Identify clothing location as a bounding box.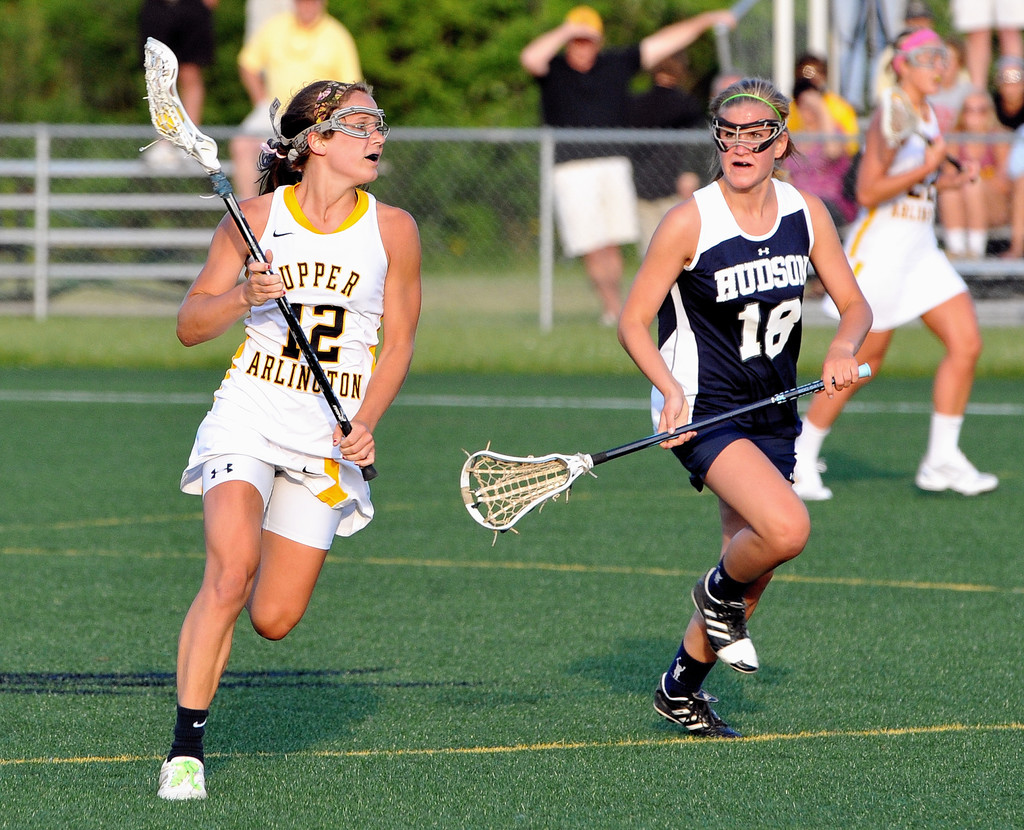
[x1=1005, y1=134, x2=1023, y2=179].
